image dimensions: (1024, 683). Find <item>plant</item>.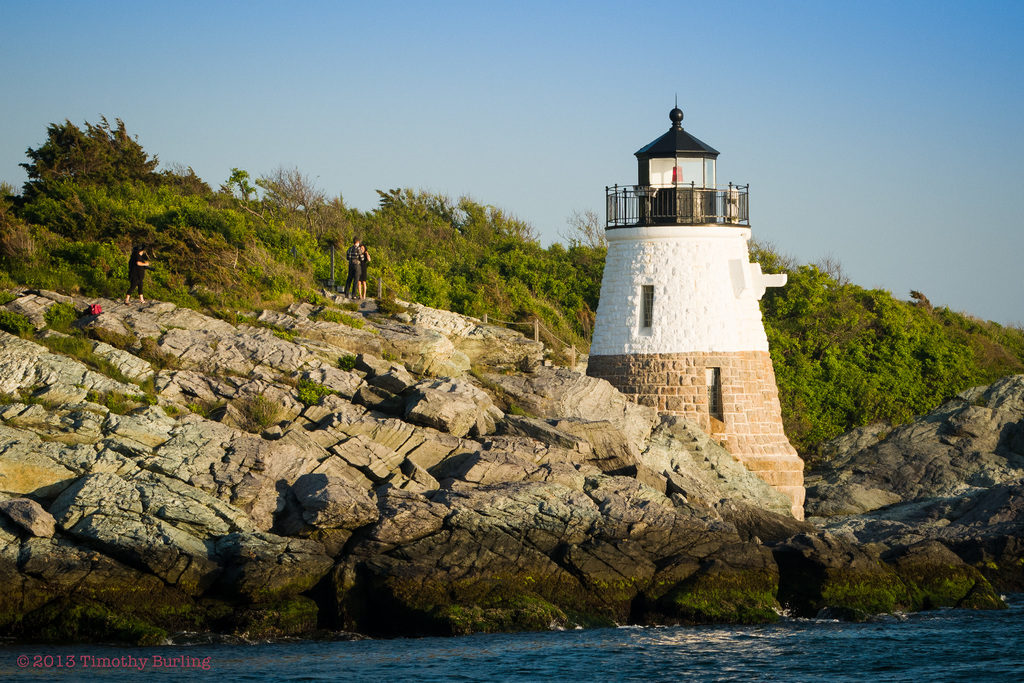
l=239, t=391, r=295, b=436.
